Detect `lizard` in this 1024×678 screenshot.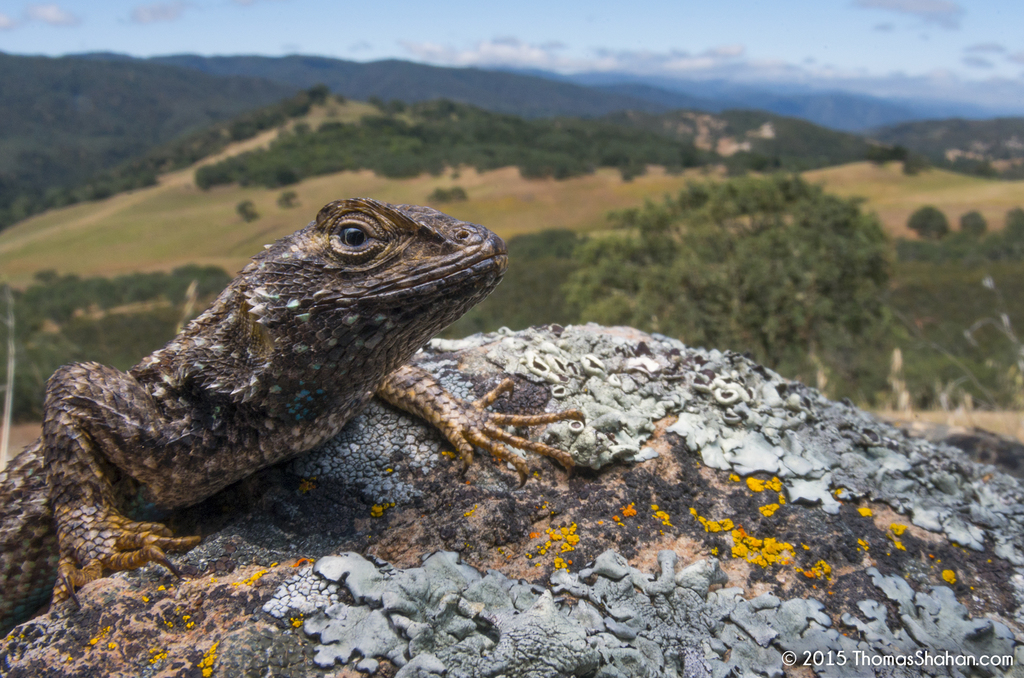
Detection: bbox(47, 197, 518, 627).
